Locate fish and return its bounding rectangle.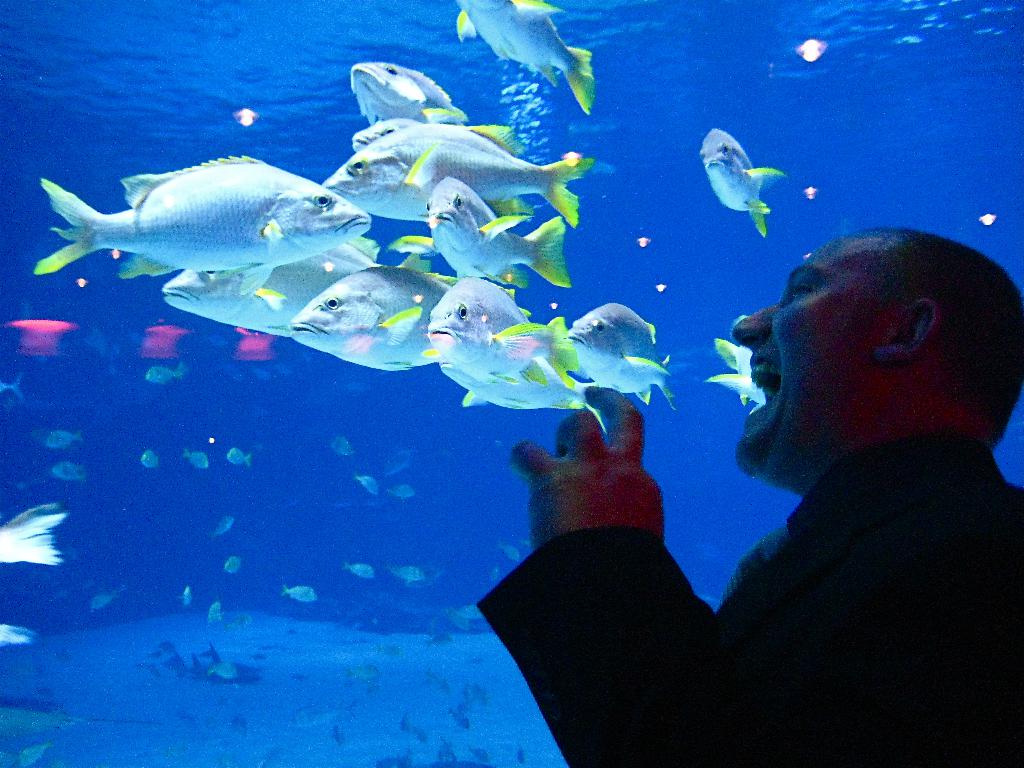
bbox(798, 32, 826, 66).
